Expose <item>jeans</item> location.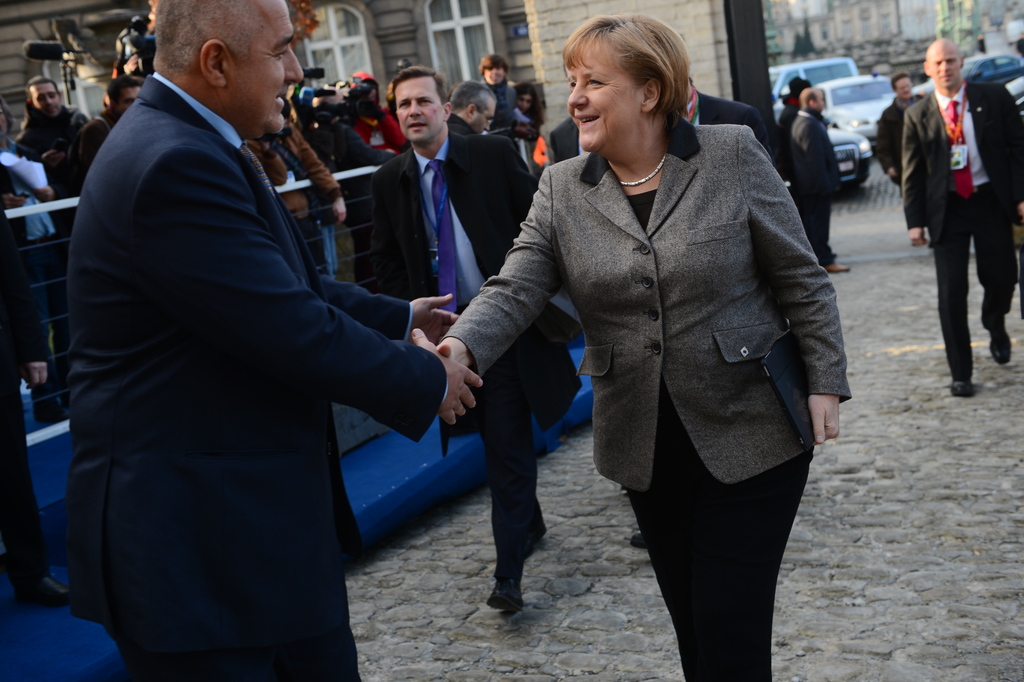
Exposed at locate(902, 204, 1018, 374).
